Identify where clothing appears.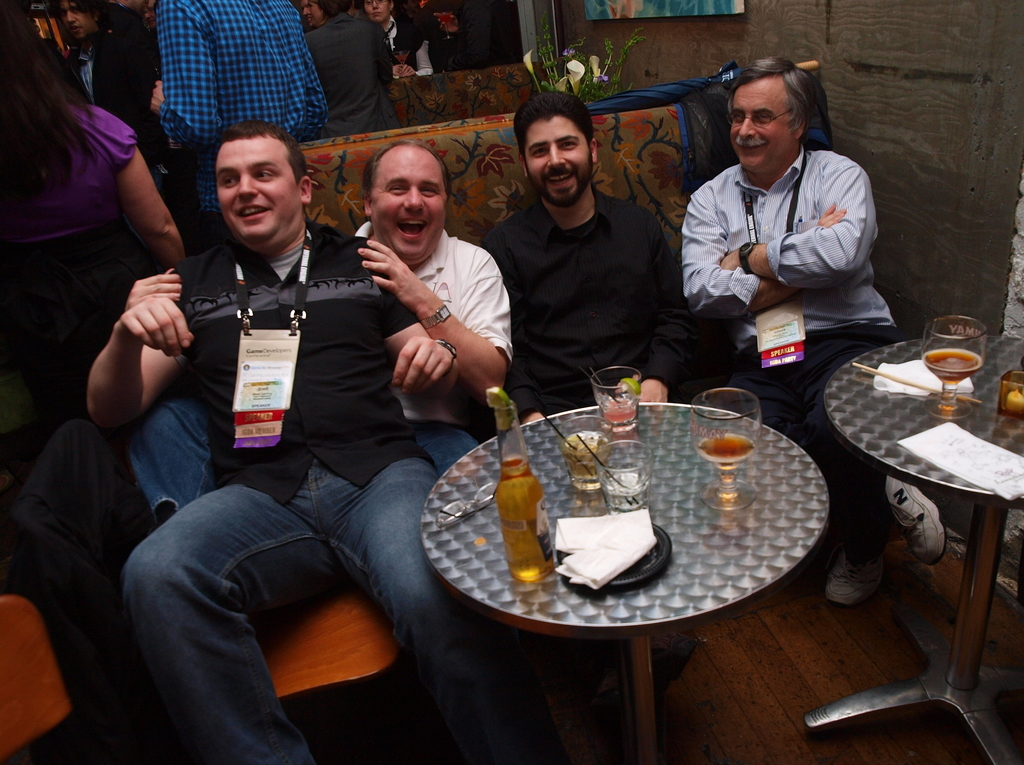
Appears at rect(369, 15, 438, 67).
